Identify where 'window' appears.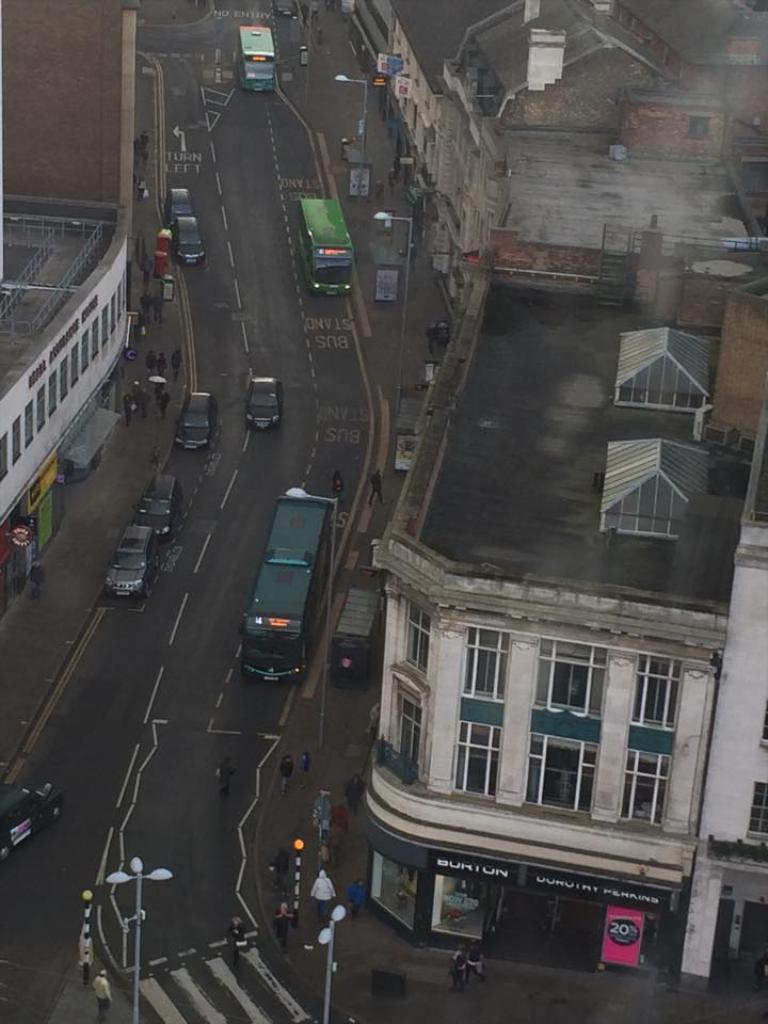
Appears at <region>614, 350, 713, 404</region>.
